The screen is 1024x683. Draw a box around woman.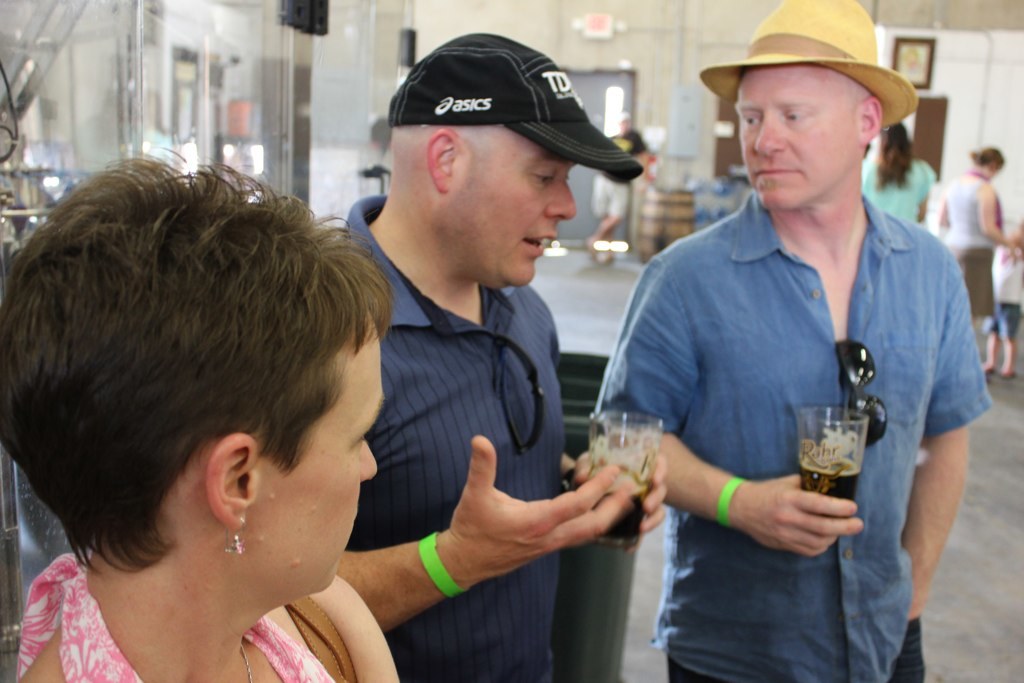
861/122/937/224.
